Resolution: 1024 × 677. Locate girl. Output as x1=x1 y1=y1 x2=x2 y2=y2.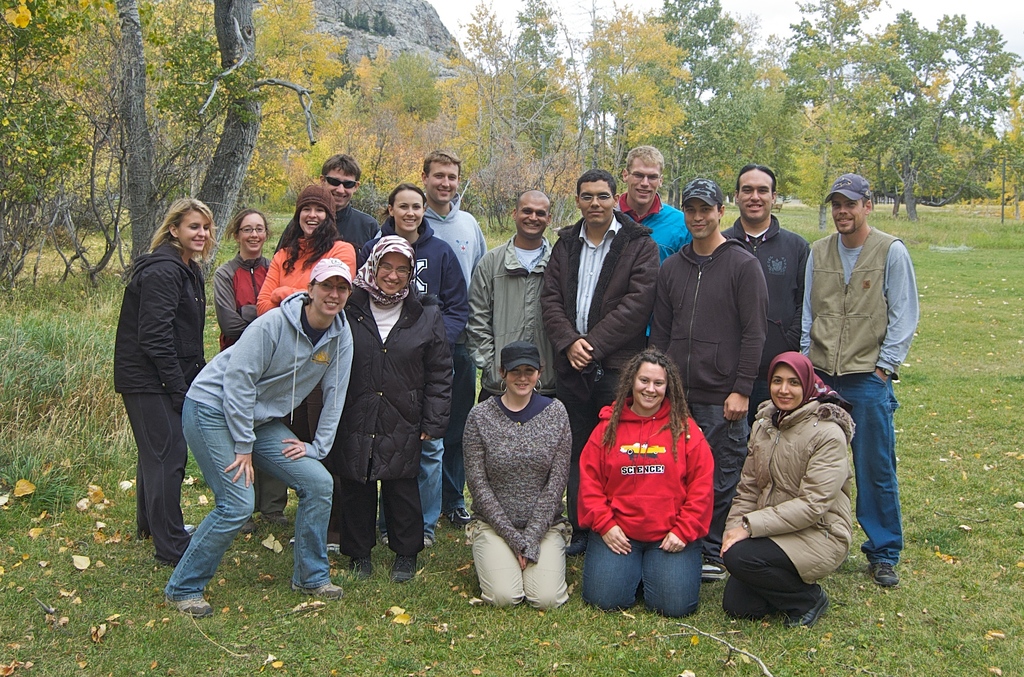
x1=575 y1=347 x2=716 y2=616.
